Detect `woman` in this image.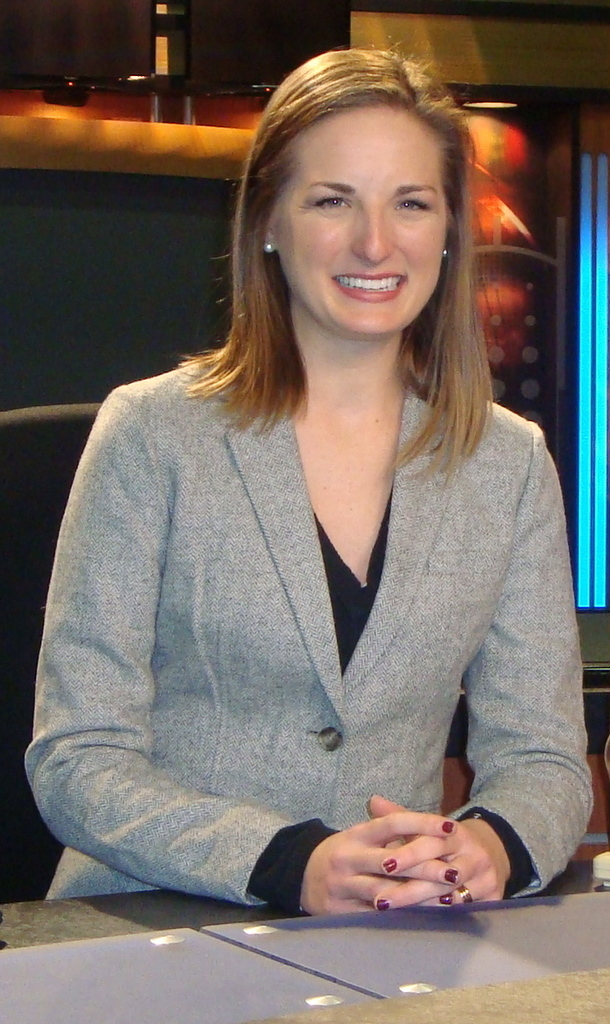
Detection: {"x1": 32, "y1": 70, "x2": 588, "y2": 925}.
